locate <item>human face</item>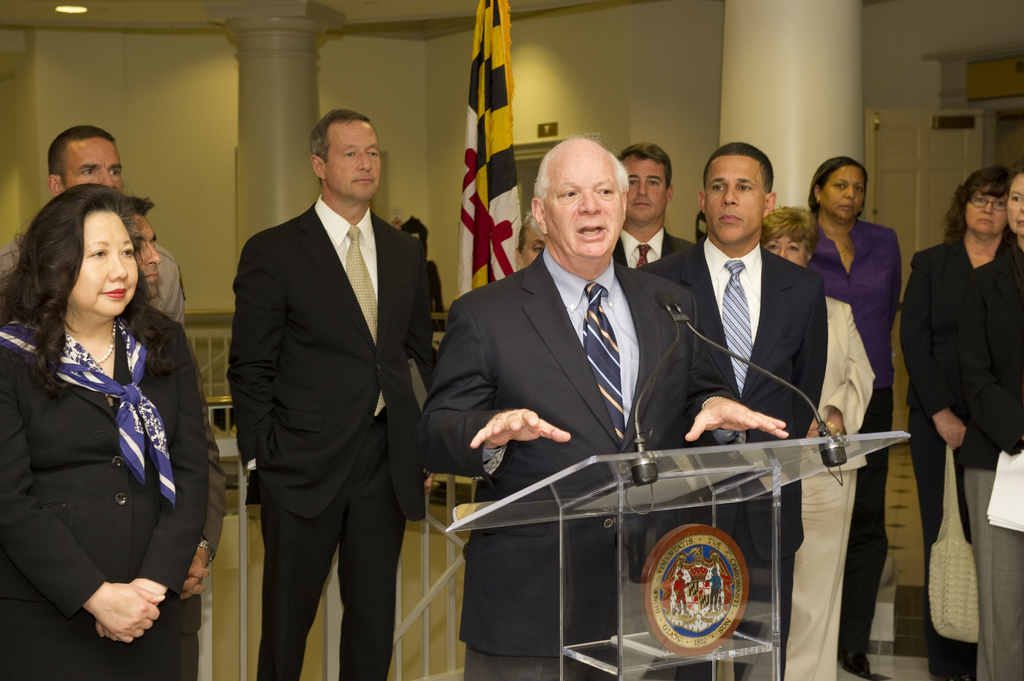
(710, 156, 765, 244)
